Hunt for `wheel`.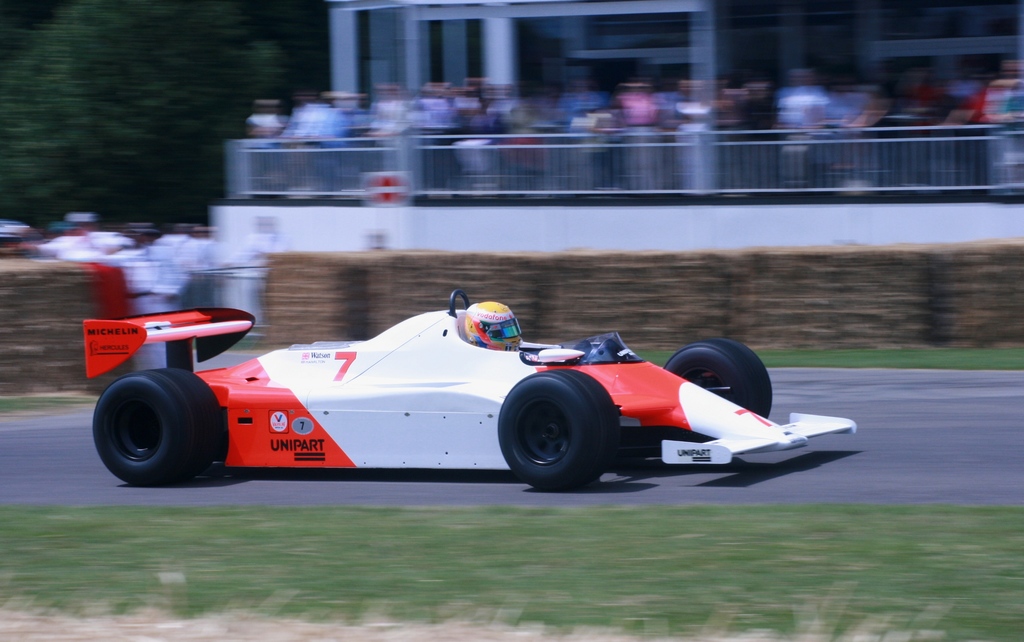
Hunted down at locate(496, 368, 620, 494).
